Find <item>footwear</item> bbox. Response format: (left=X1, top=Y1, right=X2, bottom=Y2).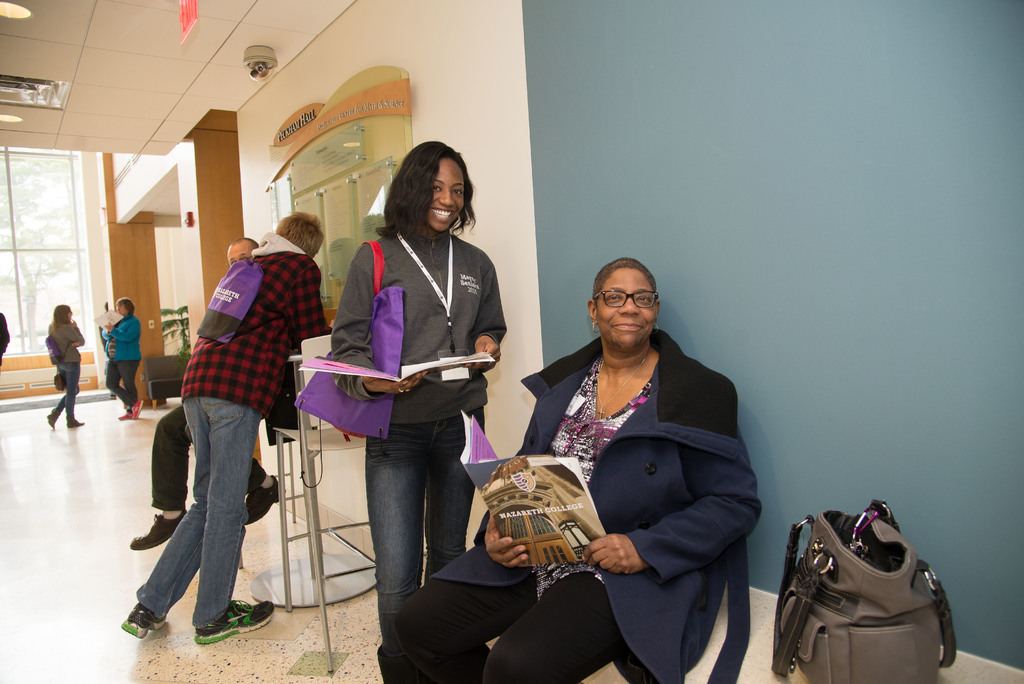
(left=129, top=510, right=188, bottom=553).
